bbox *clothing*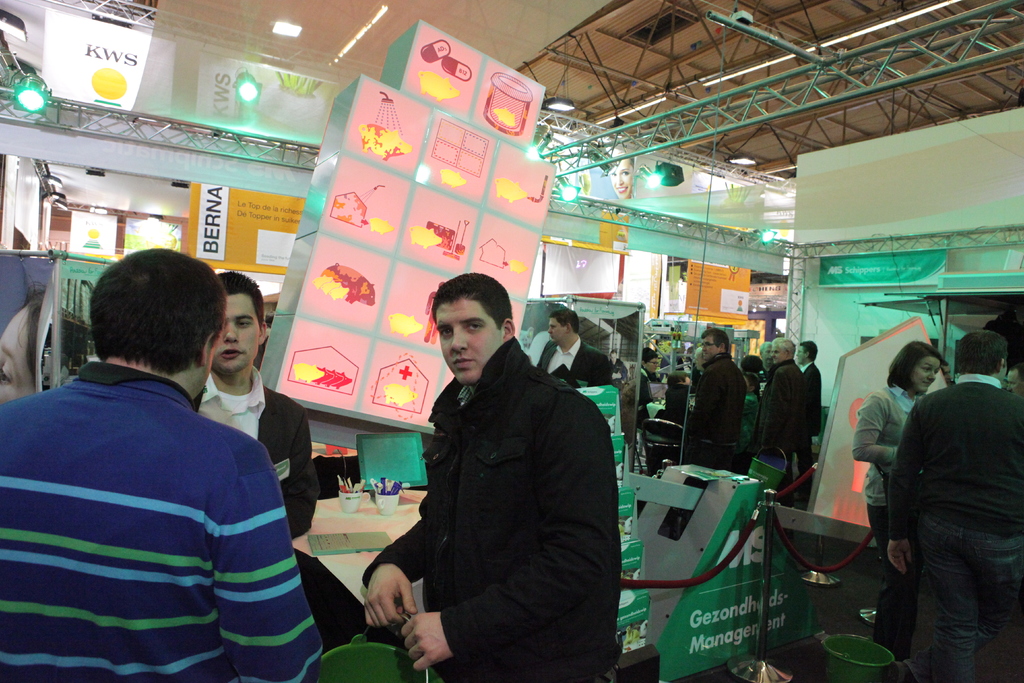
box=[687, 351, 750, 471]
